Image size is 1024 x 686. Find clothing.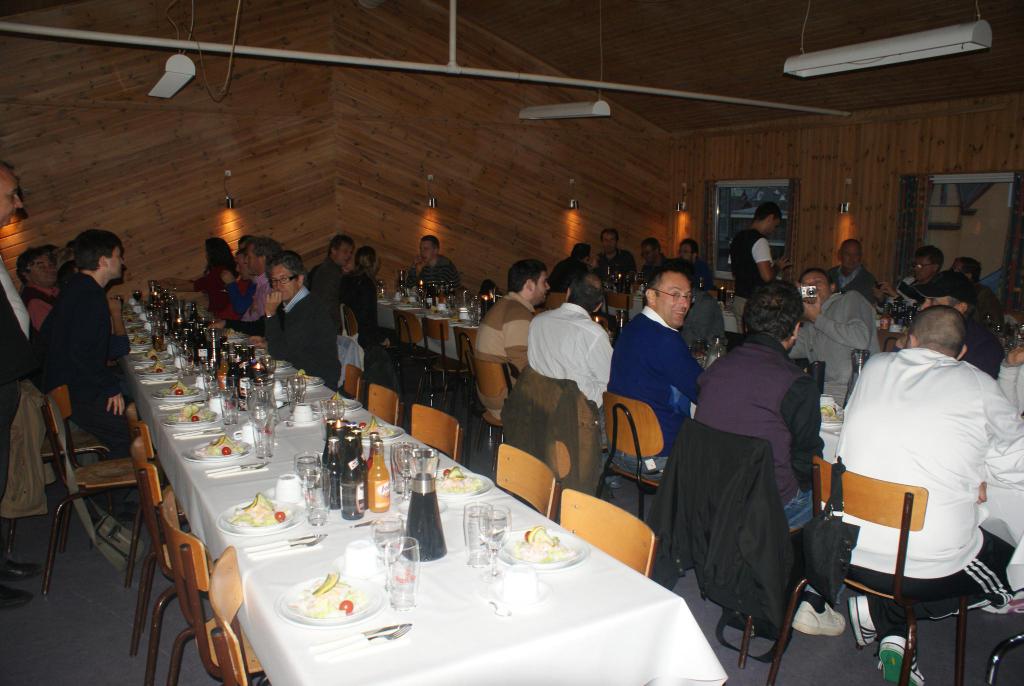
locate(824, 263, 873, 295).
